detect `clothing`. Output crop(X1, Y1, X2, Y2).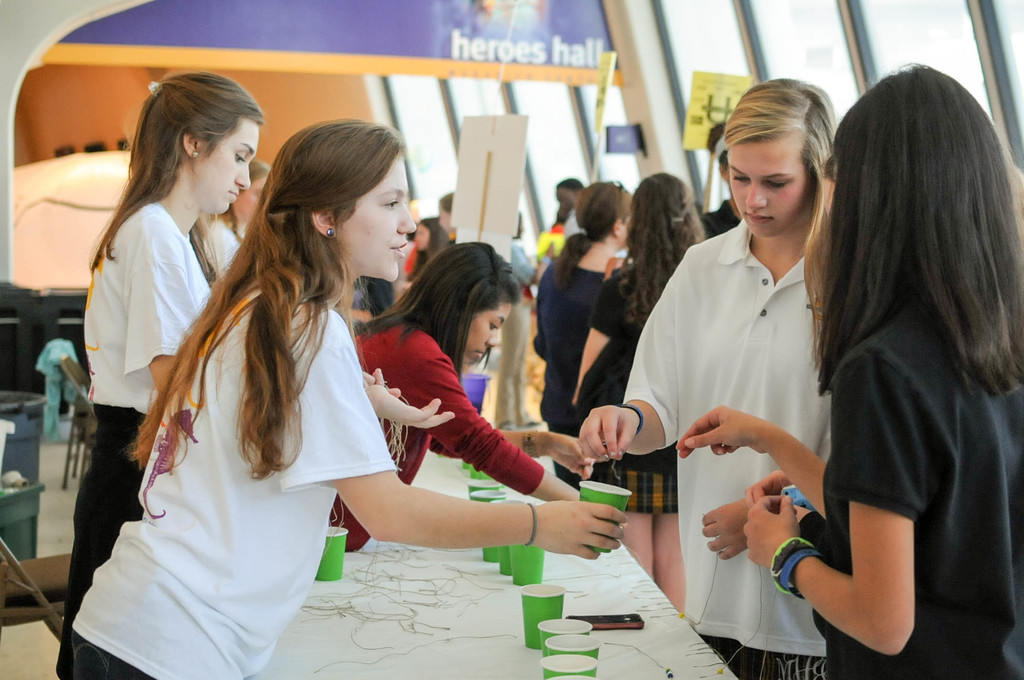
crop(72, 257, 421, 638).
